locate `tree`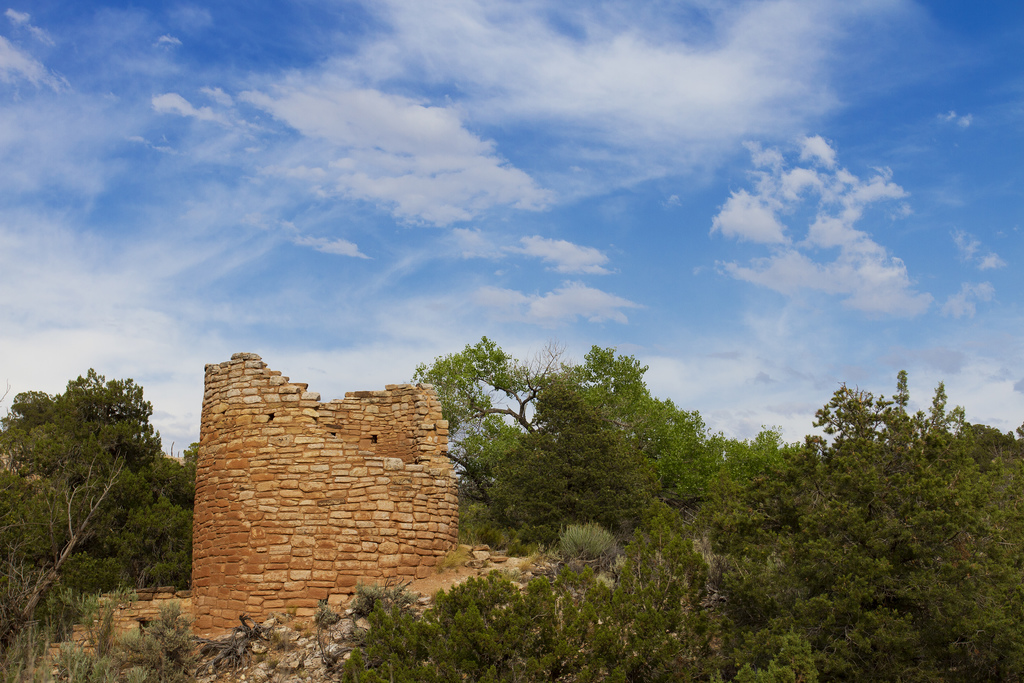
<box>0,362,200,682</box>
